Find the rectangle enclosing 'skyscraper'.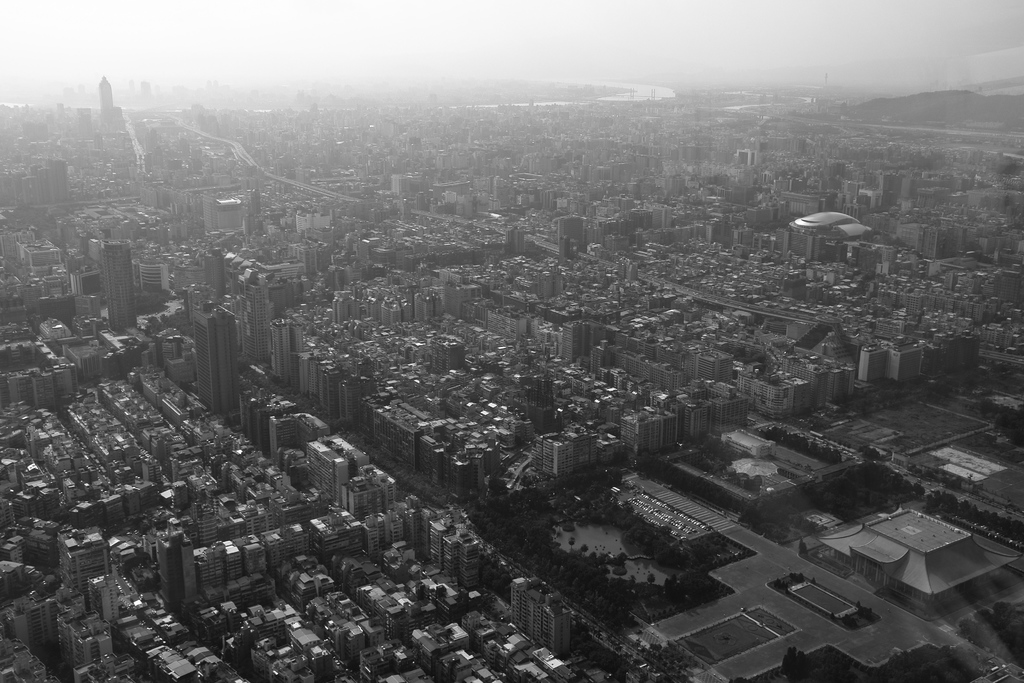
detection(381, 293, 400, 325).
